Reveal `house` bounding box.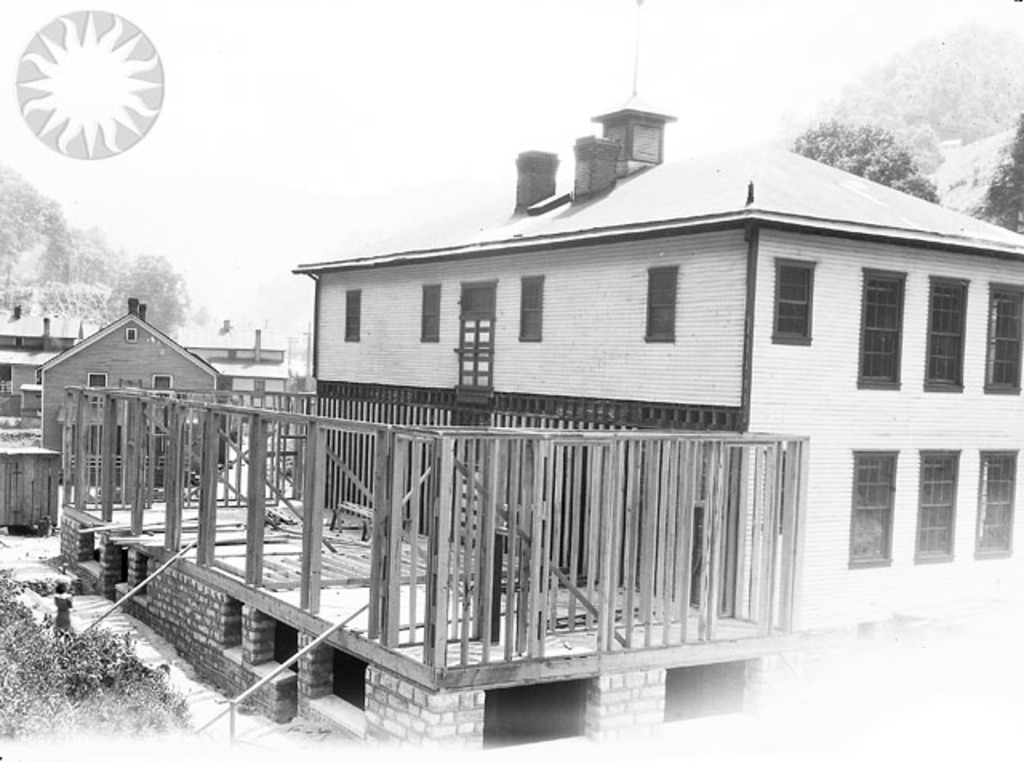
Revealed: 37, 298, 224, 491.
